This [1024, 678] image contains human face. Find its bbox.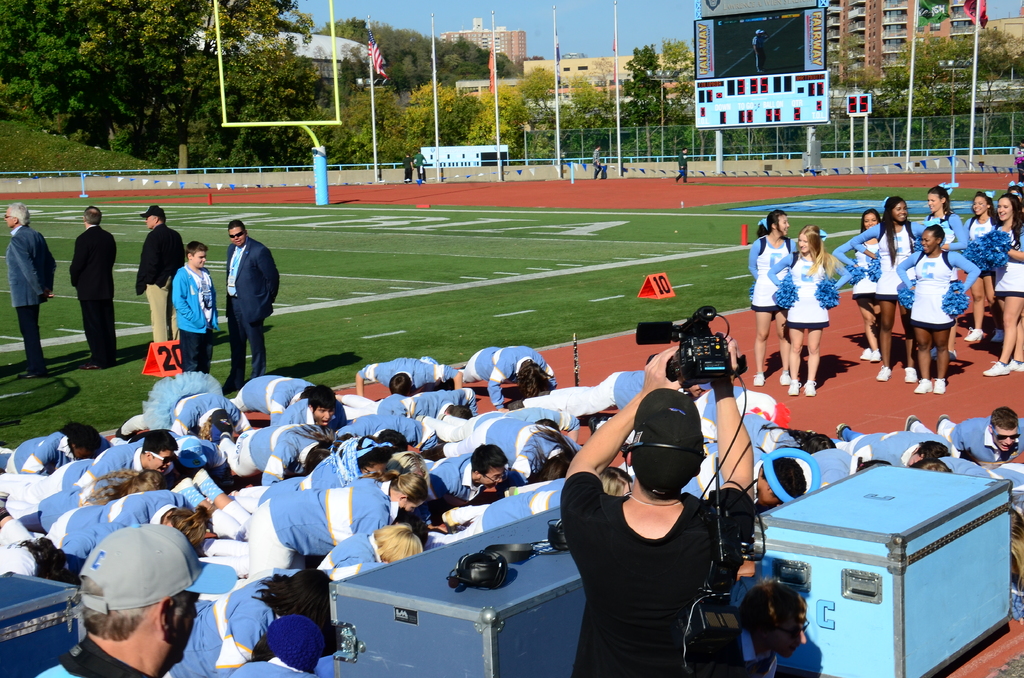
select_region(867, 211, 878, 226).
